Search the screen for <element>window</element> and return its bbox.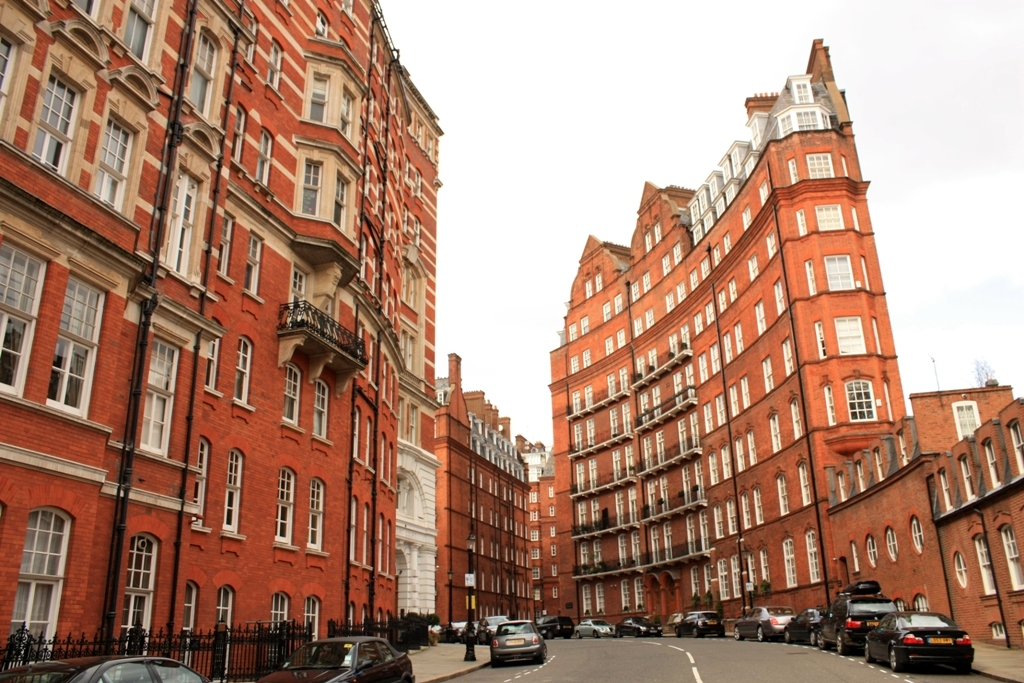
Found: crop(912, 597, 928, 609).
